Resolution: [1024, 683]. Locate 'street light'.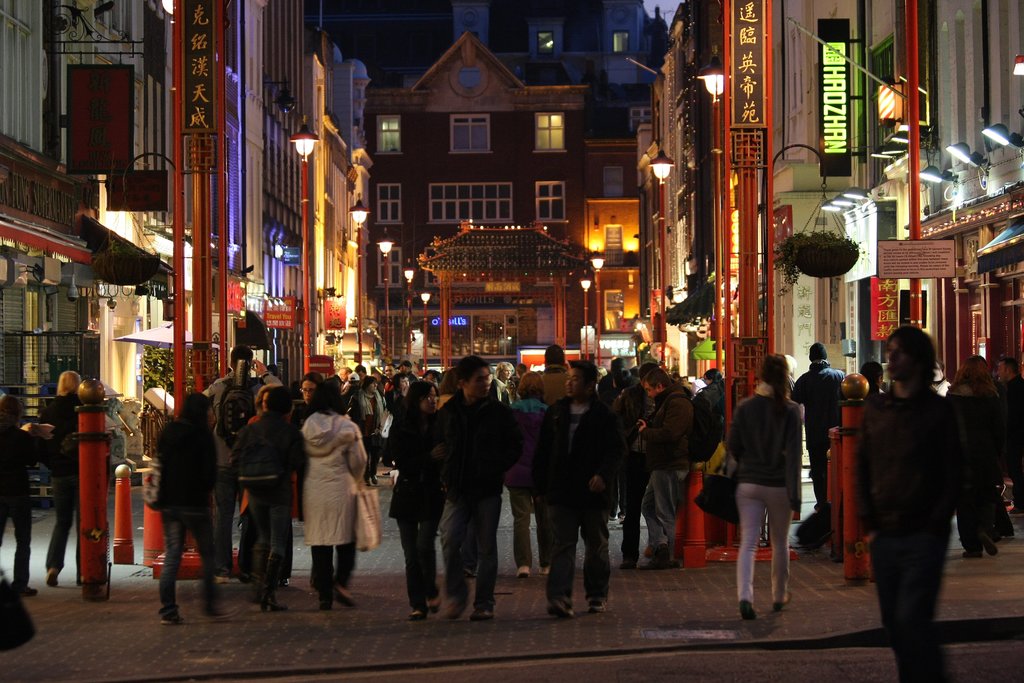
locate(577, 272, 593, 365).
